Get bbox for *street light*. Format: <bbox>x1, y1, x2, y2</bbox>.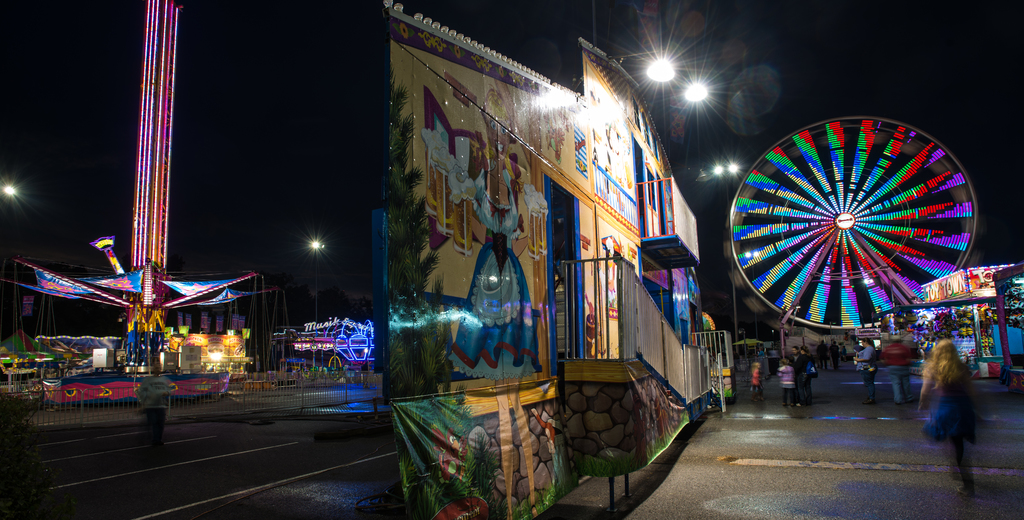
<bbox>303, 231, 326, 370</bbox>.
